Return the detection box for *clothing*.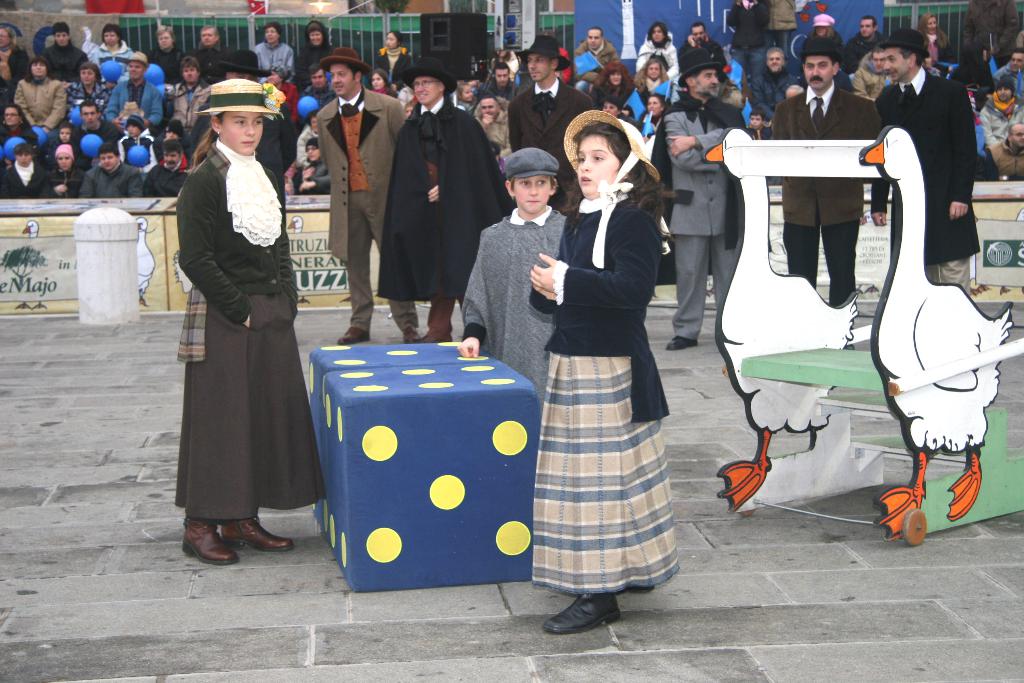
region(81, 158, 141, 196).
